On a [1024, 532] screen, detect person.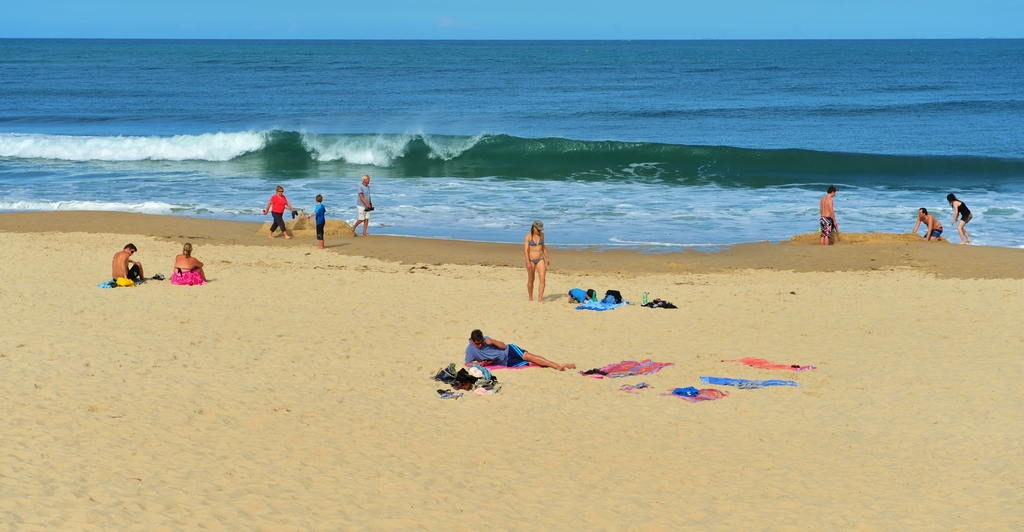
[110,236,148,282].
